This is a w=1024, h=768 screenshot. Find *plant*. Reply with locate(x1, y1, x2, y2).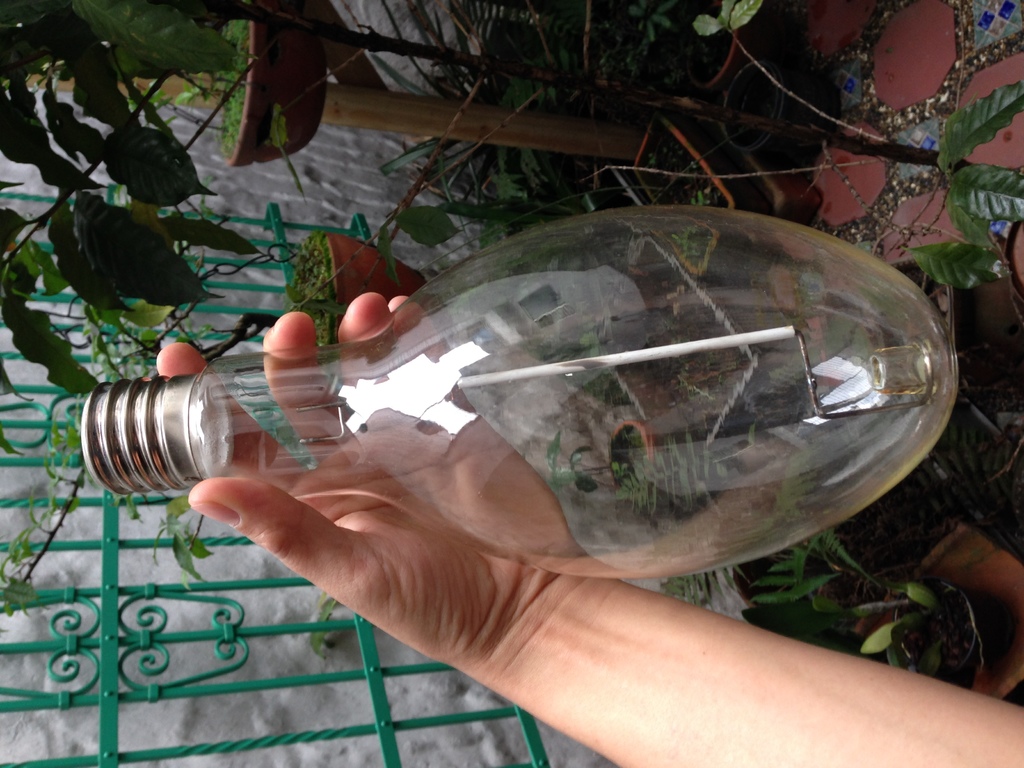
locate(898, 79, 1023, 288).
